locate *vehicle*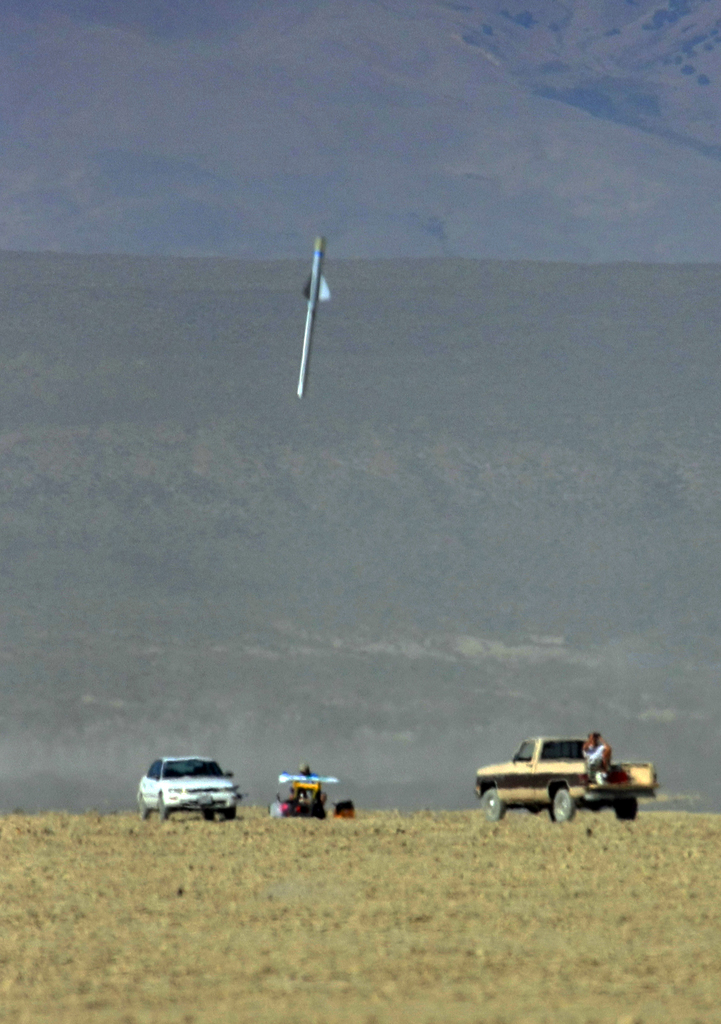
137:757:242:817
